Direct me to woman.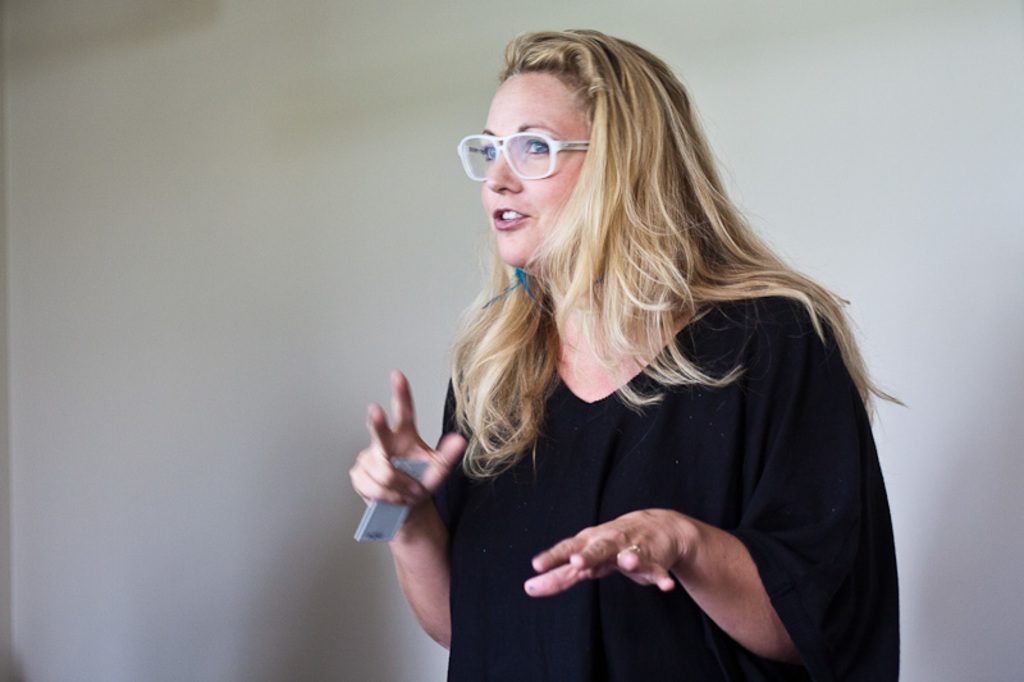
Direction: pyautogui.locateOnScreen(347, 31, 911, 681).
